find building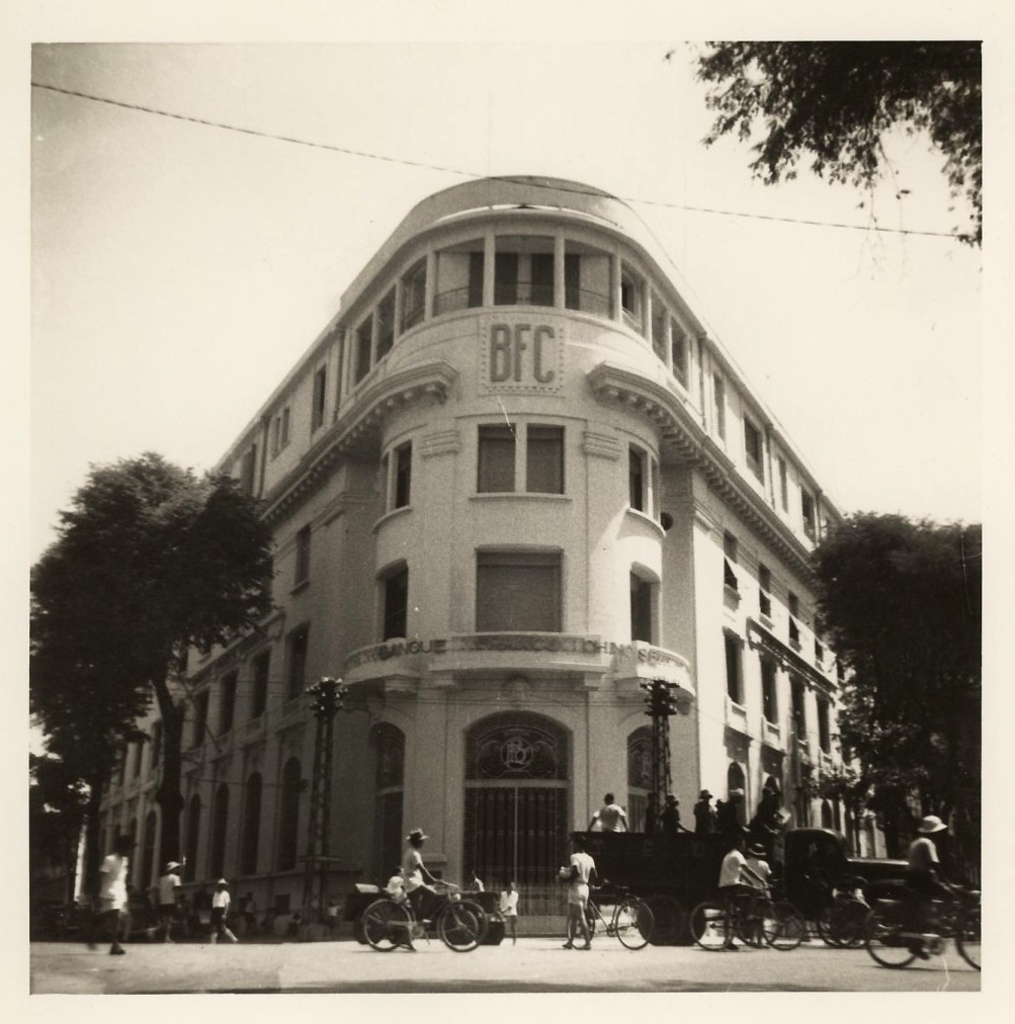
(left=84, top=173, right=934, bottom=934)
